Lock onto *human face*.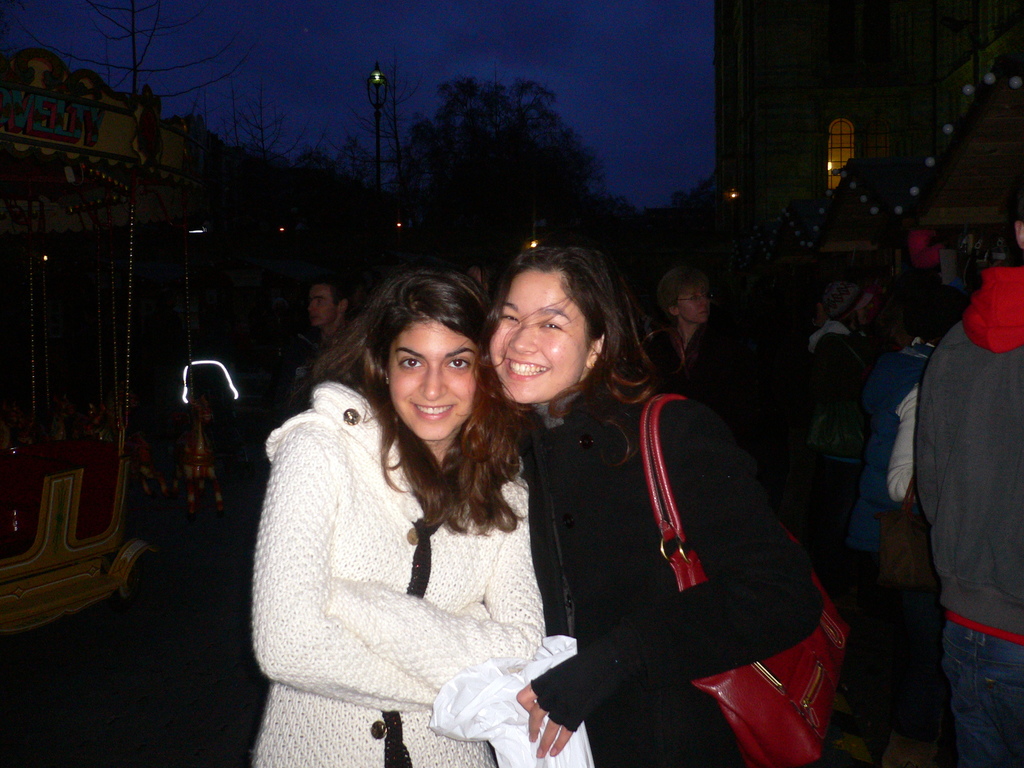
Locked: Rect(493, 277, 586, 406).
